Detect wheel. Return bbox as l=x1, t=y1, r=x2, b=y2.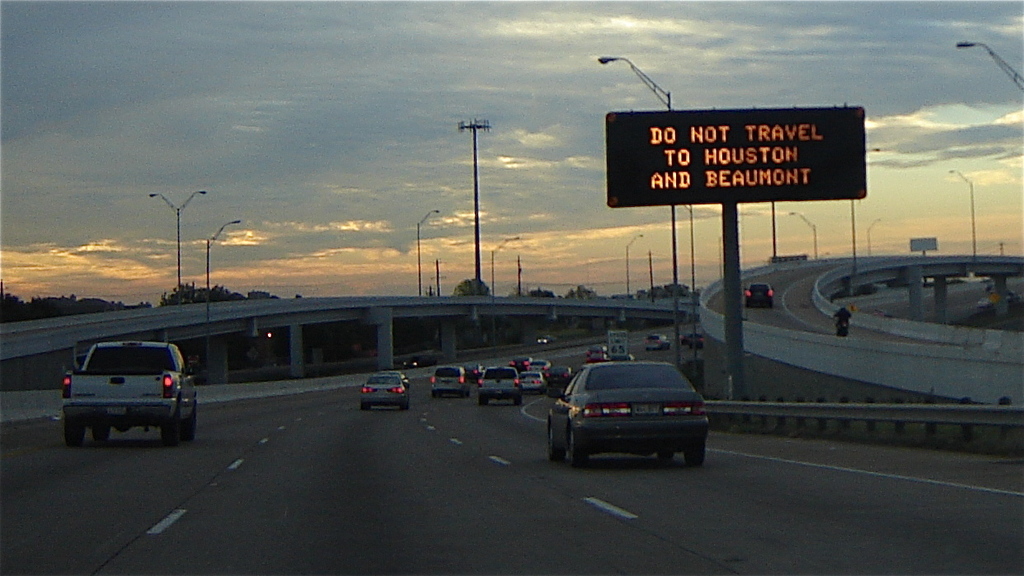
l=566, t=430, r=586, b=467.
